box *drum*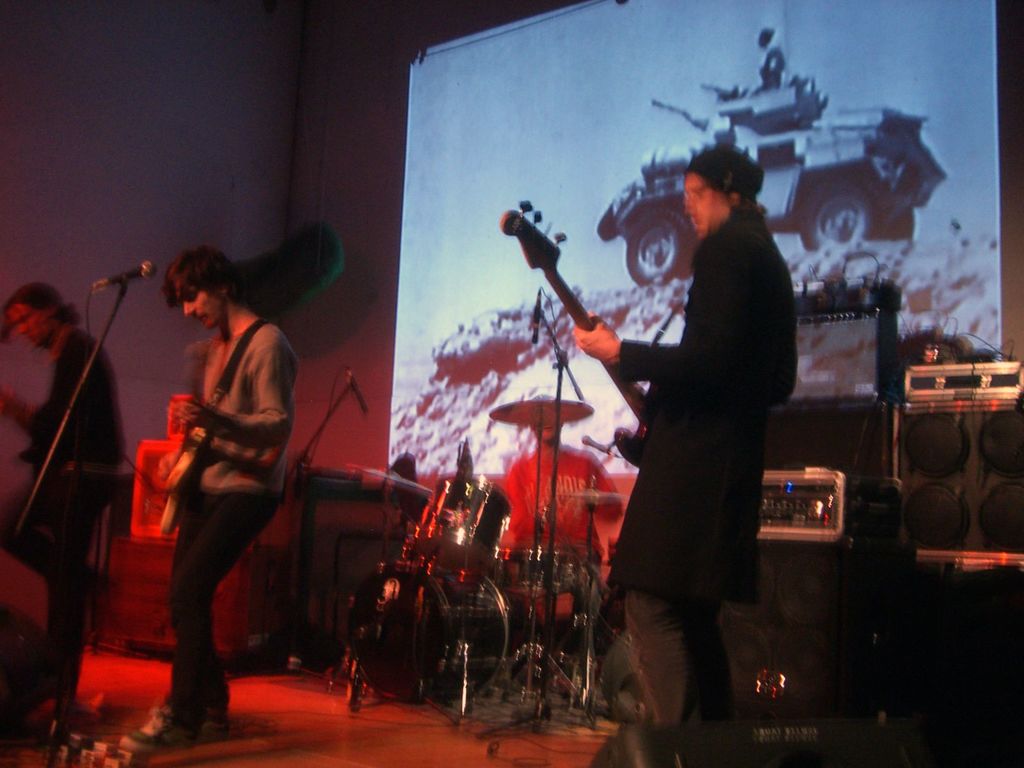
select_region(412, 476, 517, 573)
